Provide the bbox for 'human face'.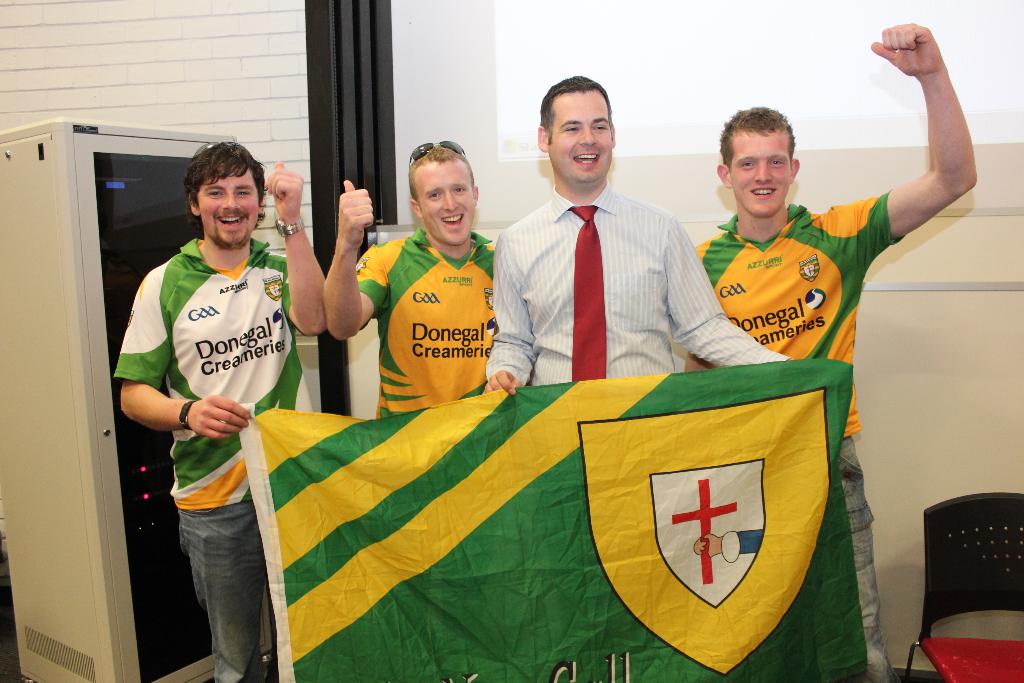
545:86:611:184.
